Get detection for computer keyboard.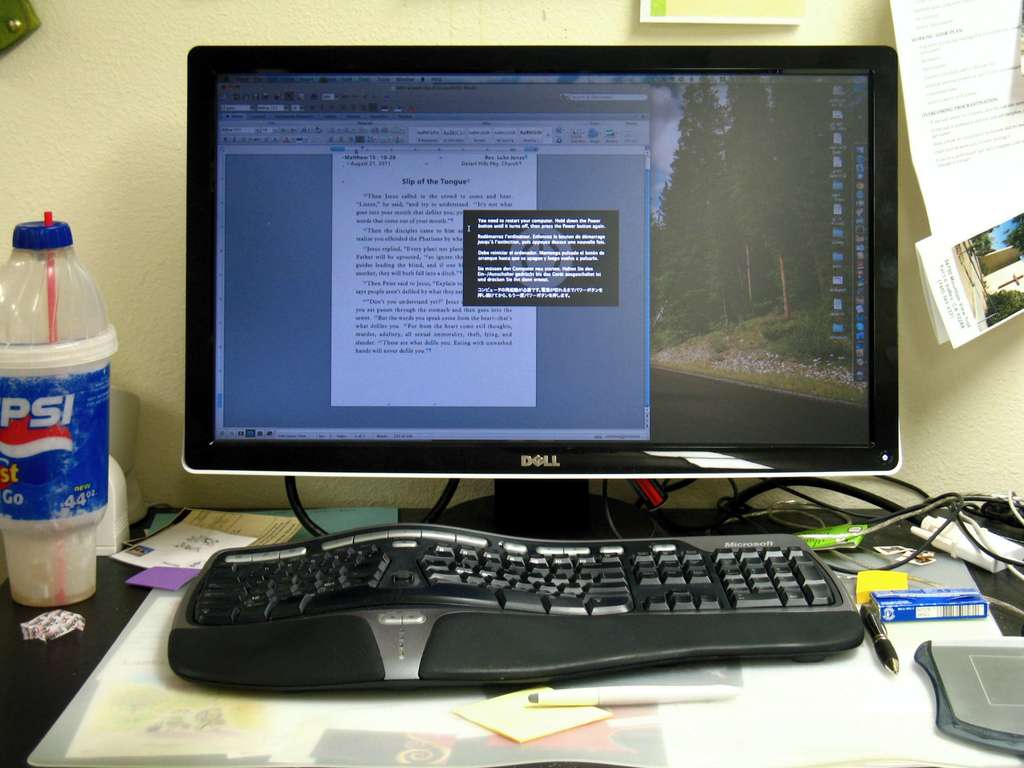
Detection: region(168, 521, 866, 686).
